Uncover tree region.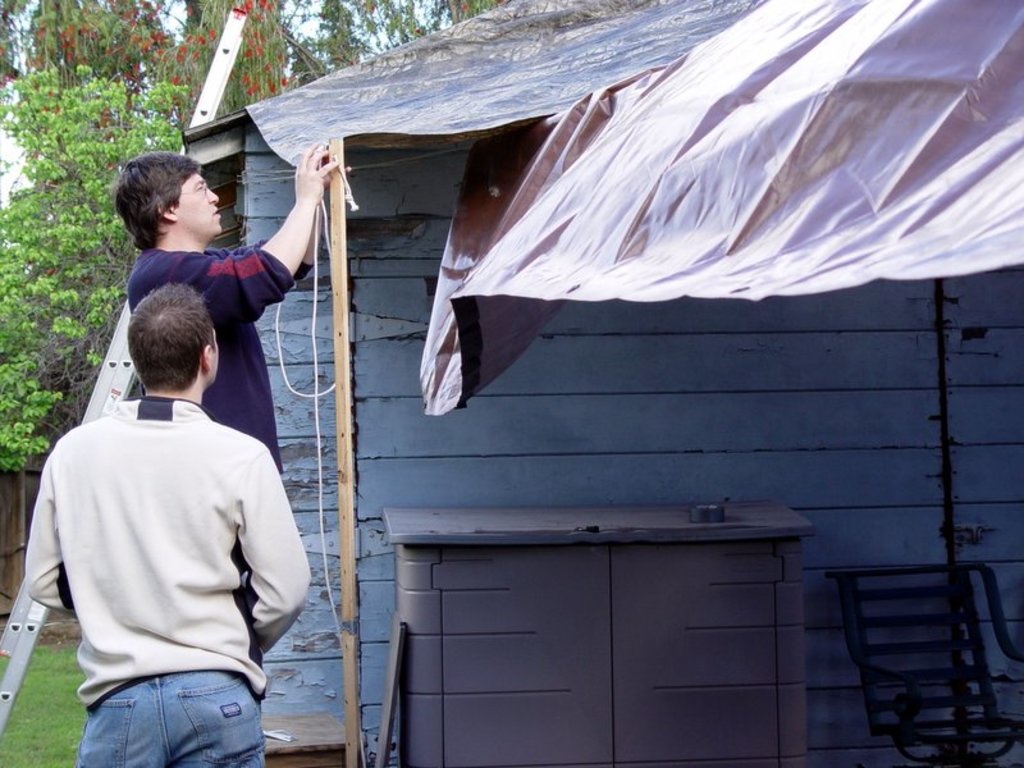
Uncovered: (x1=0, y1=63, x2=196, y2=479).
